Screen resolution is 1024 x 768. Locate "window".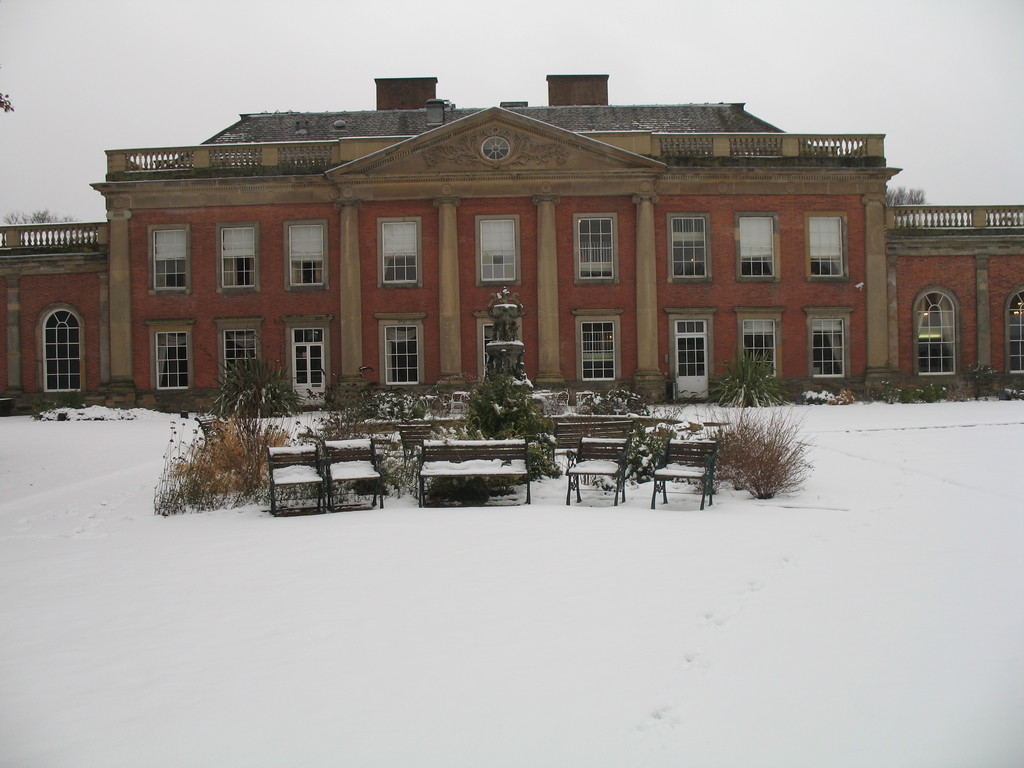
40, 305, 80, 394.
